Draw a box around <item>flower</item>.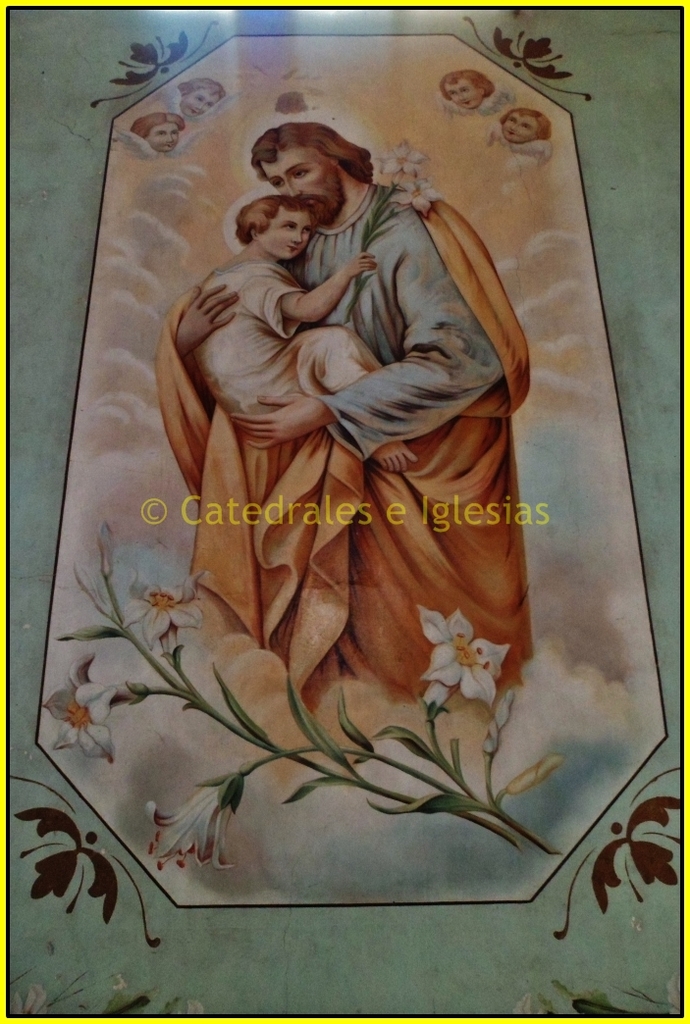
locate(143, 787, 236, 877).
